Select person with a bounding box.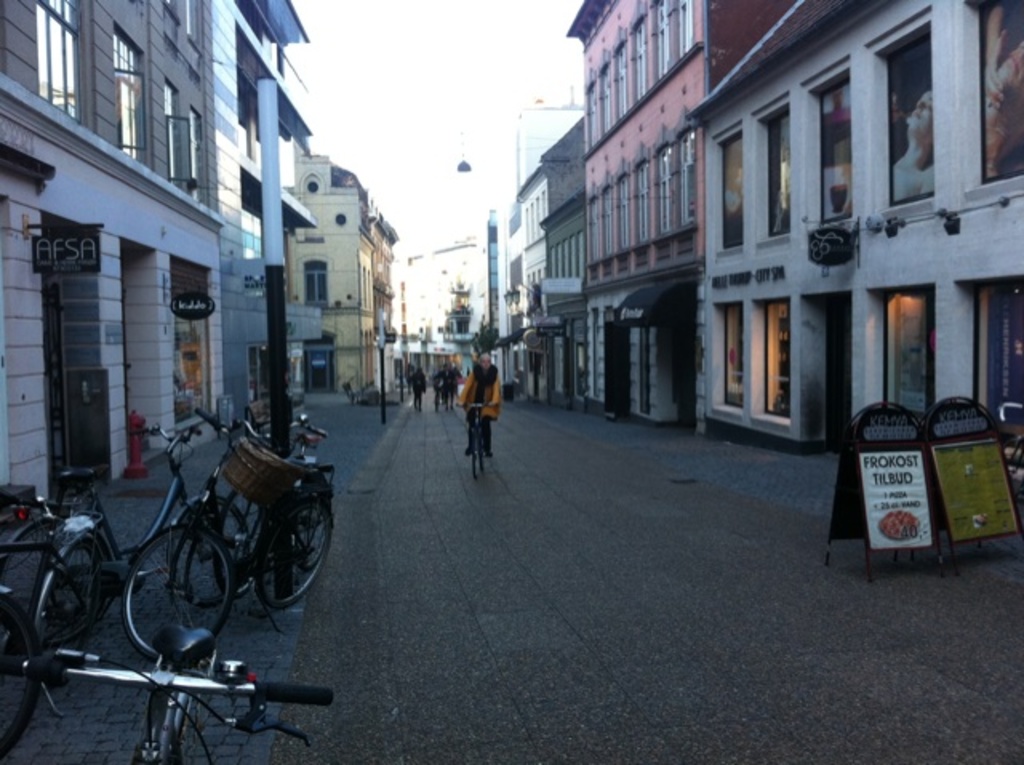
<bbox>442, 357, 453, 411</bbox>.
